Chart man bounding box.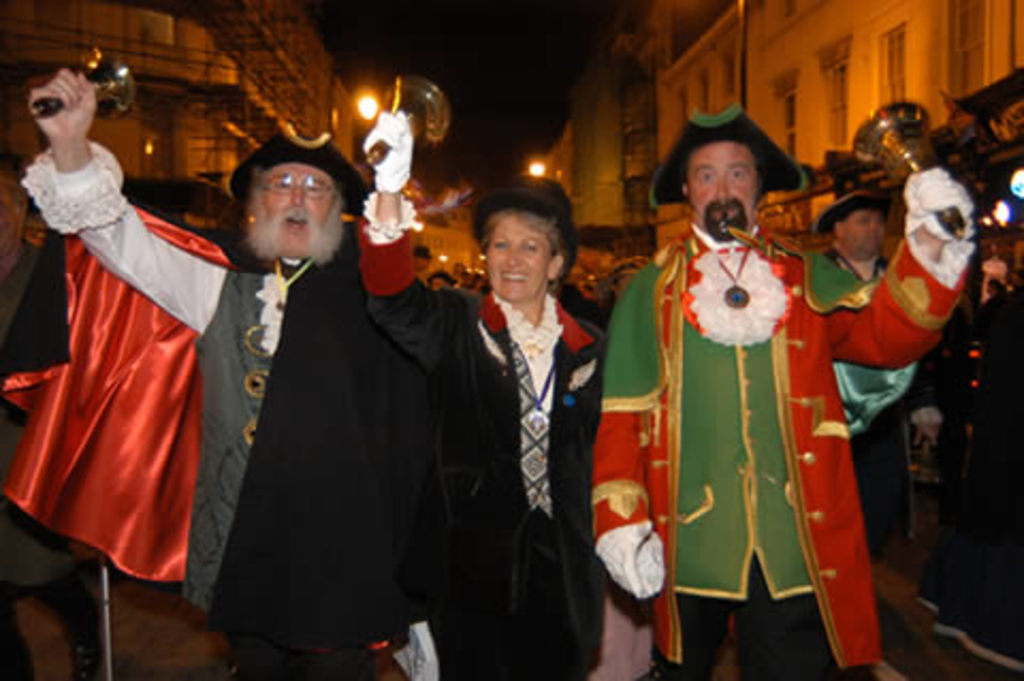
Charted: {"x1": 587, "y1": 109, "x2": 981, "y2": 679}.
